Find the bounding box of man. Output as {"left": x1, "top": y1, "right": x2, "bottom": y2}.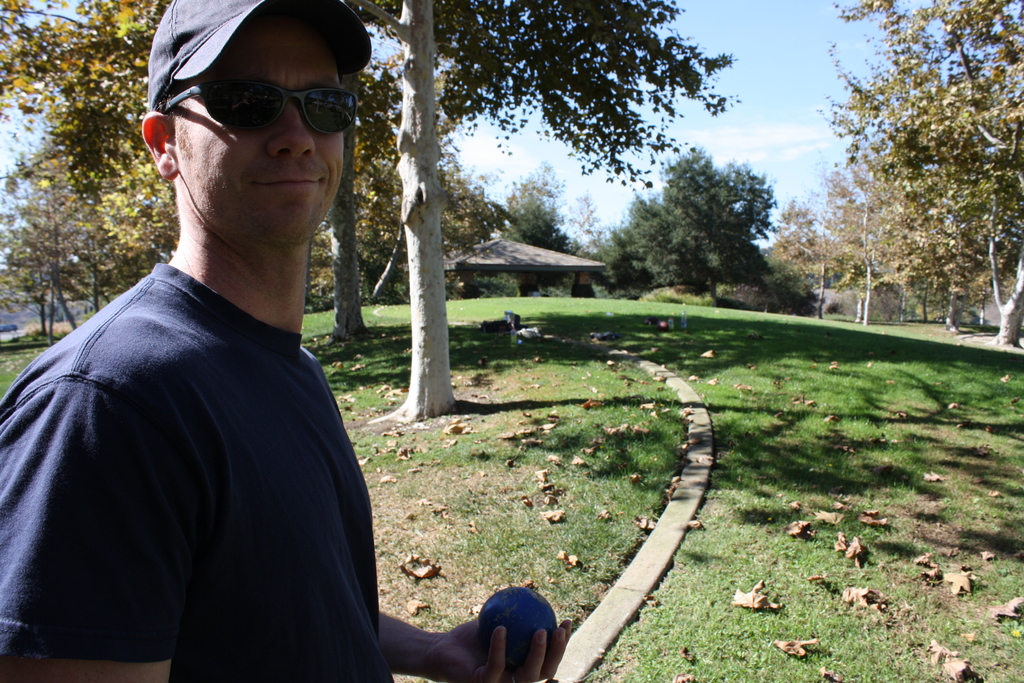
{"left": 12, "top": 1, "right": 469, "bottom": 676}.
